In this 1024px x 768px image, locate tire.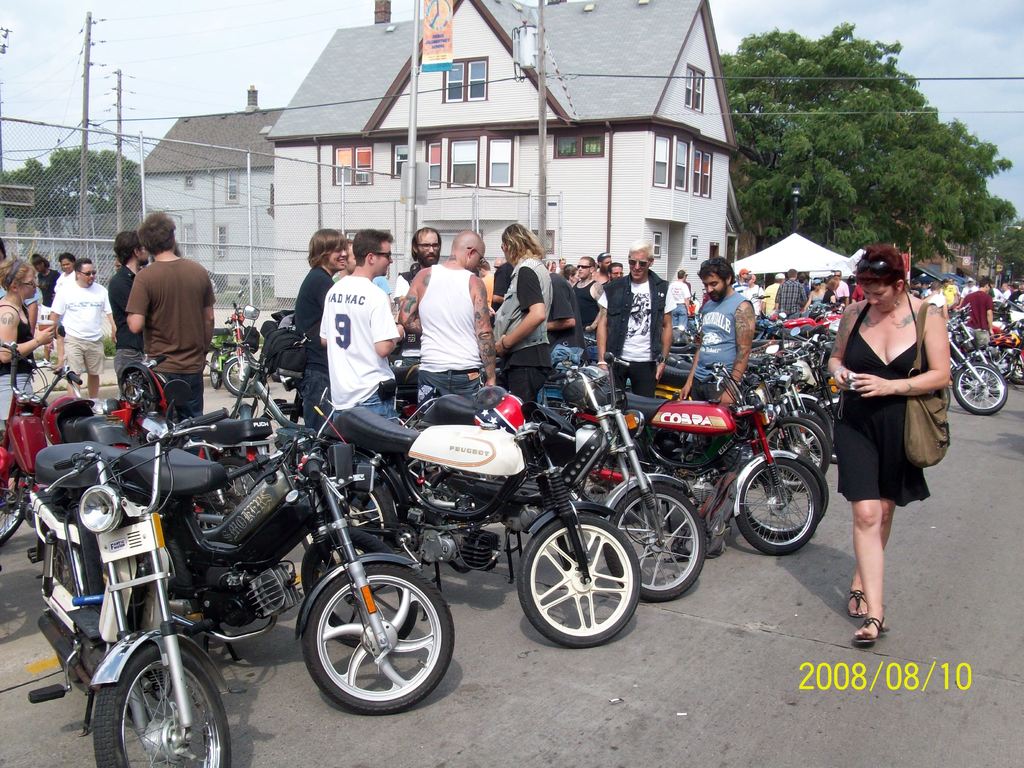
Bounding box: bbox=[734, 452, 826, 555].
